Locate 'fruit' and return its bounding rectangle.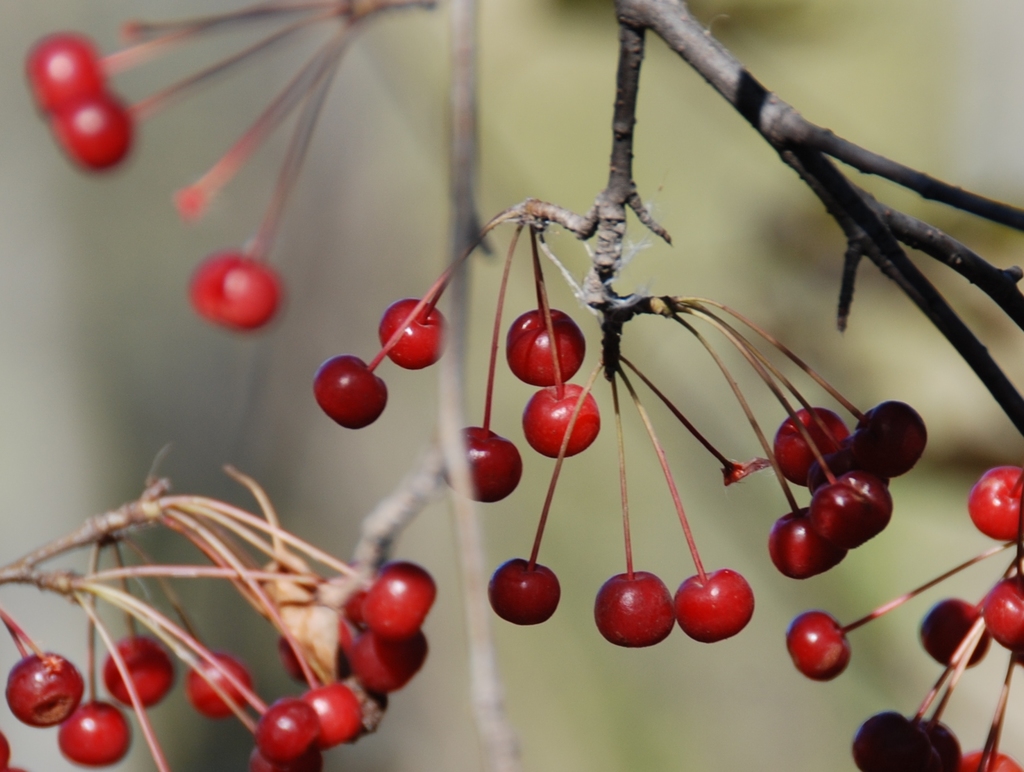
region(499, 310, 576, 394).
